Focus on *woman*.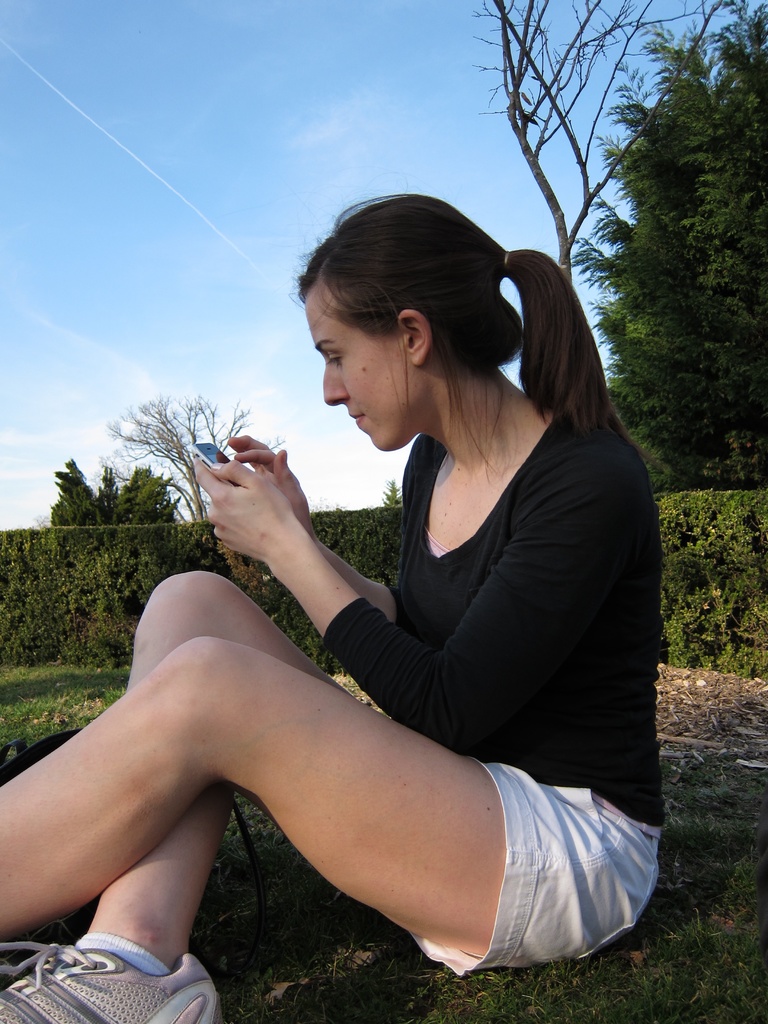
Focused at crop(19, 419, 620, 991).
